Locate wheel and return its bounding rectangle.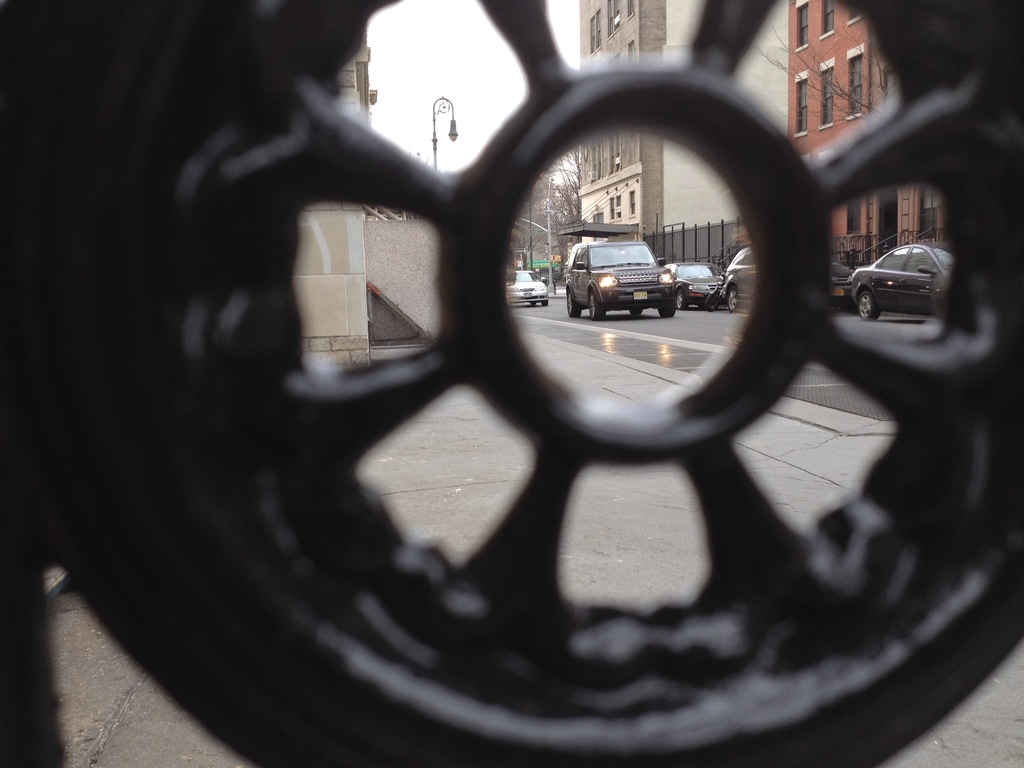
<box>2,0,1022,767</box>.
